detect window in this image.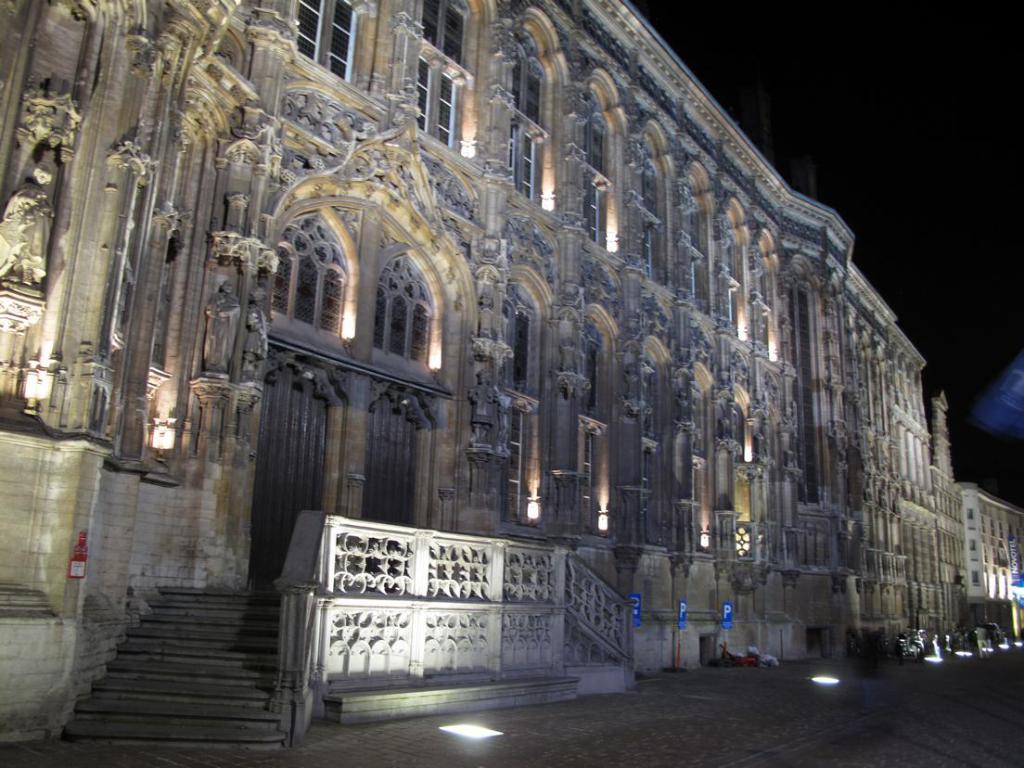
Detection: crop(411, 0, 477, 145).
